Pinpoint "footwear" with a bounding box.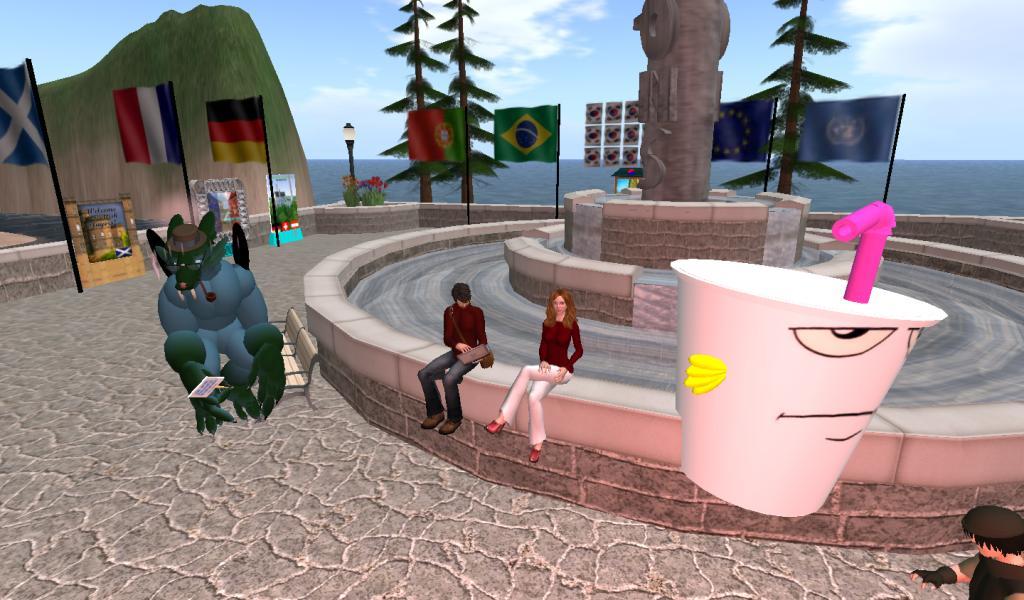
bbox(435, 417, 461, 434).
